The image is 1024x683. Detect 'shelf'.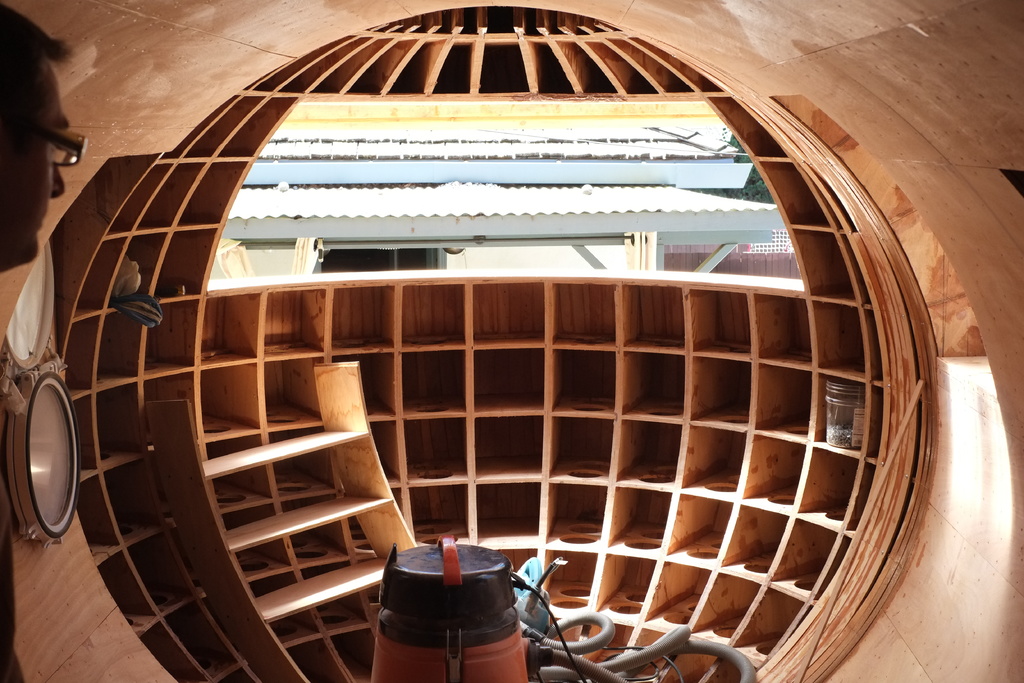
Detection: l=99, t=447, r=164, b=548.
